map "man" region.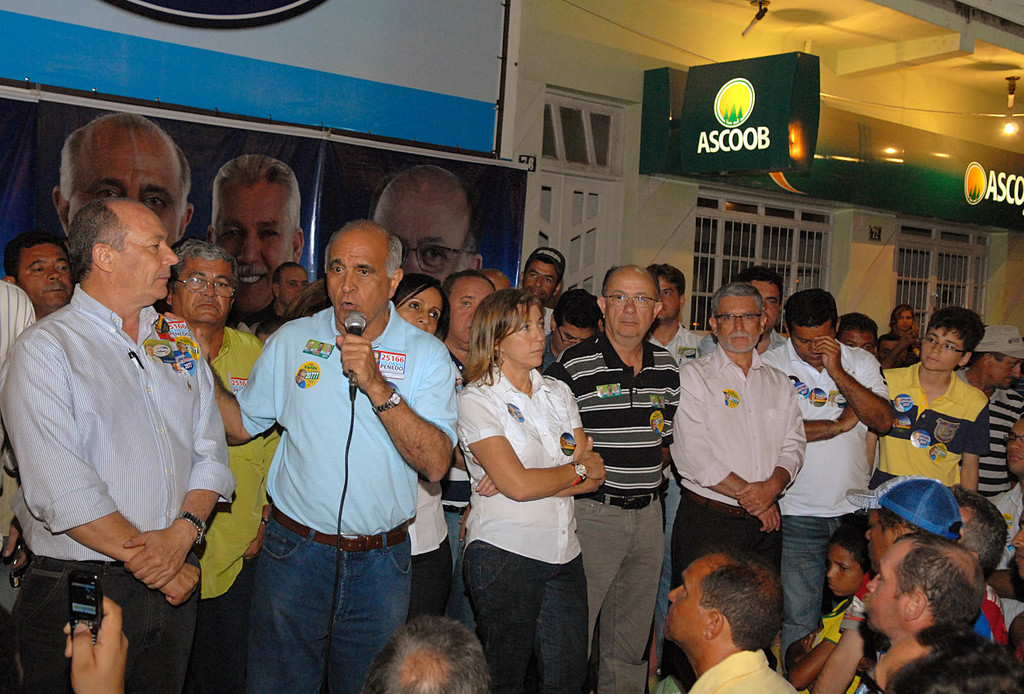
Mapped to box=[654, 550, 807, 693].
